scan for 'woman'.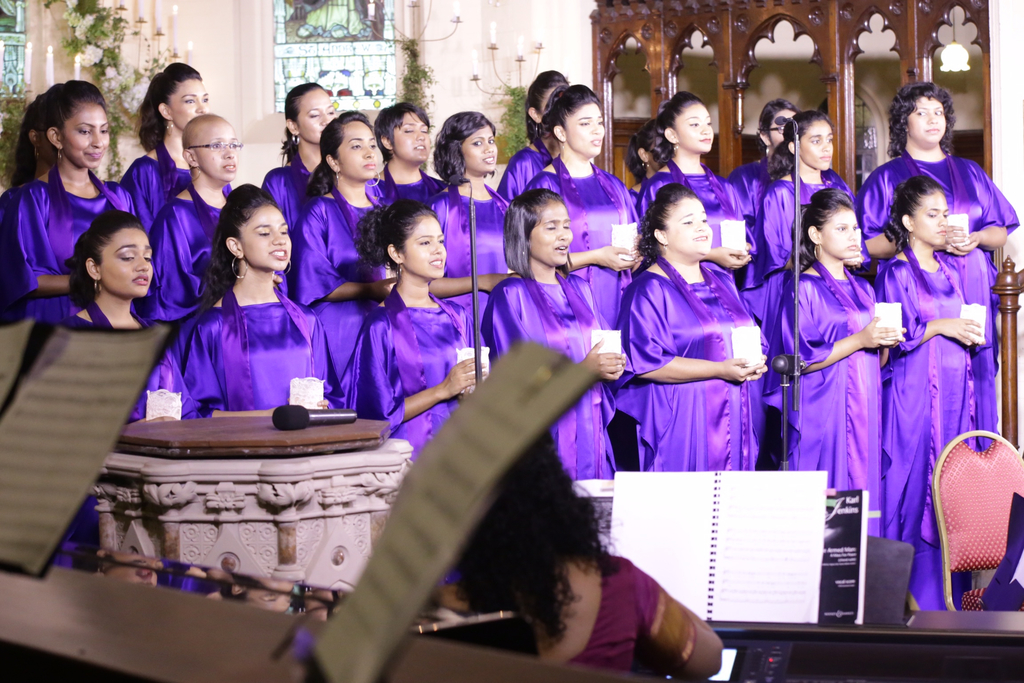
Scan result: (x1=876, y1=179, x2=987, y2=610).
